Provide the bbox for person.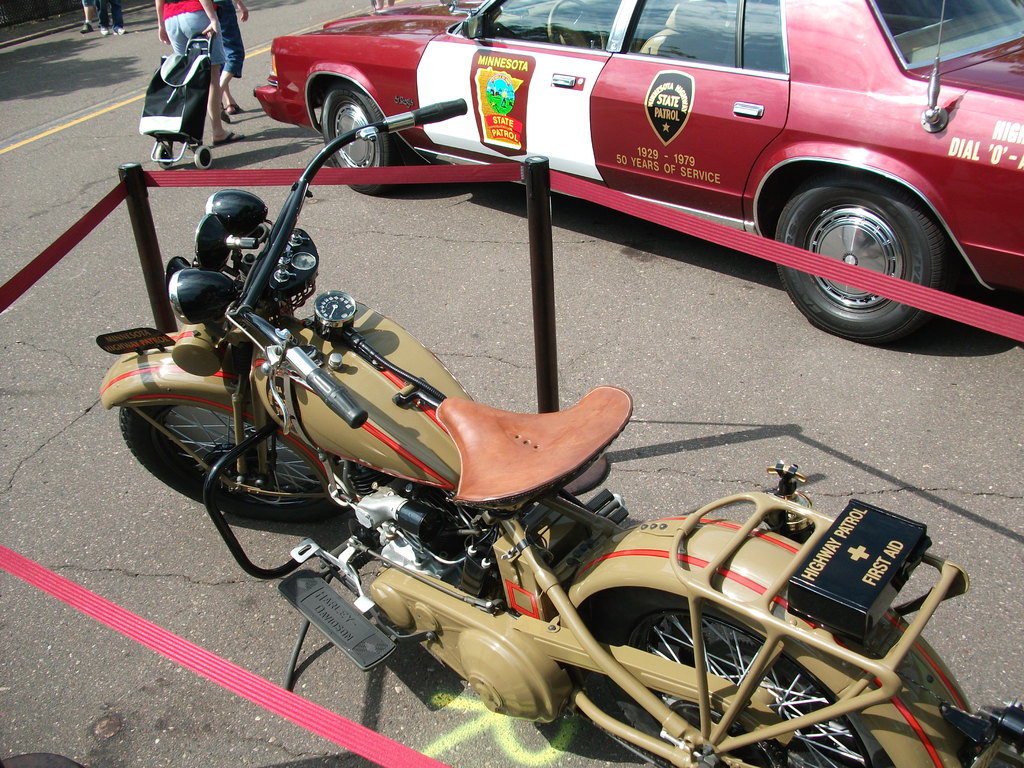
(159, 0, 243, 149).
